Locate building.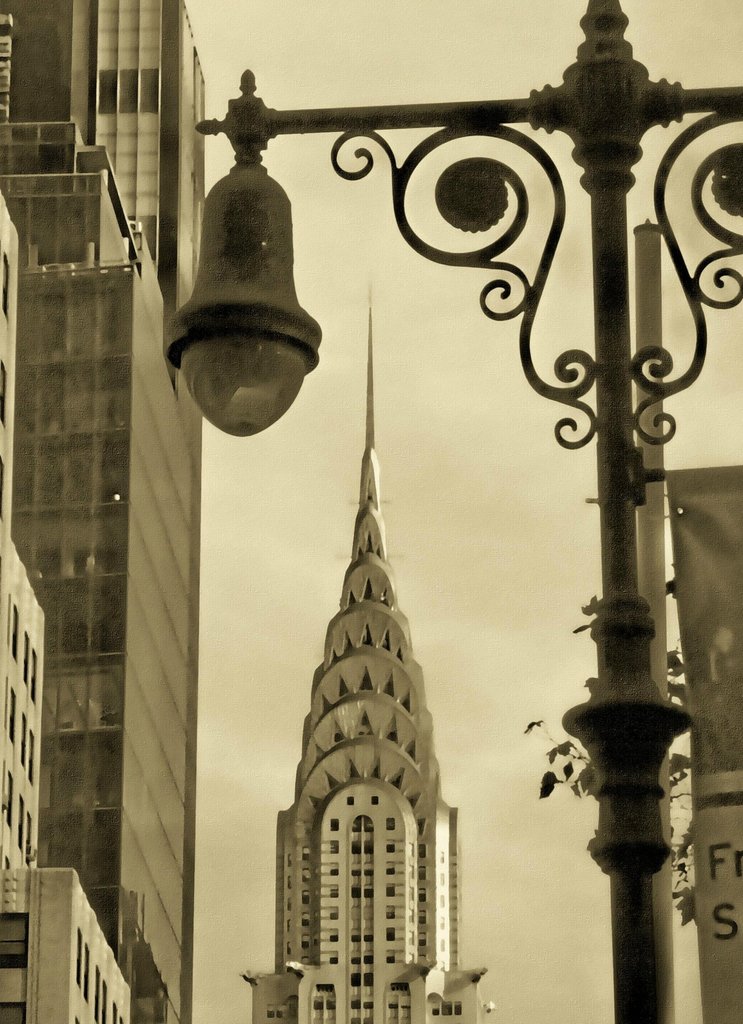
Bounding box: l=248, t=276, r=477, b=1020.
